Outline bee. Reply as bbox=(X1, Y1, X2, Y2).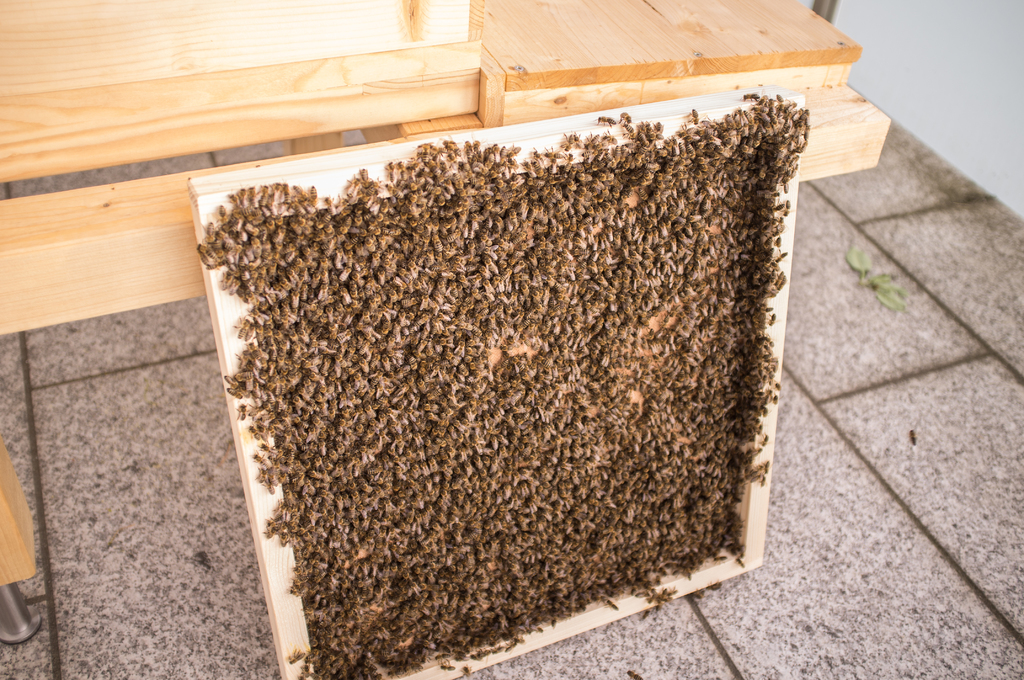
bbox=(507, 145, 522, 156).
